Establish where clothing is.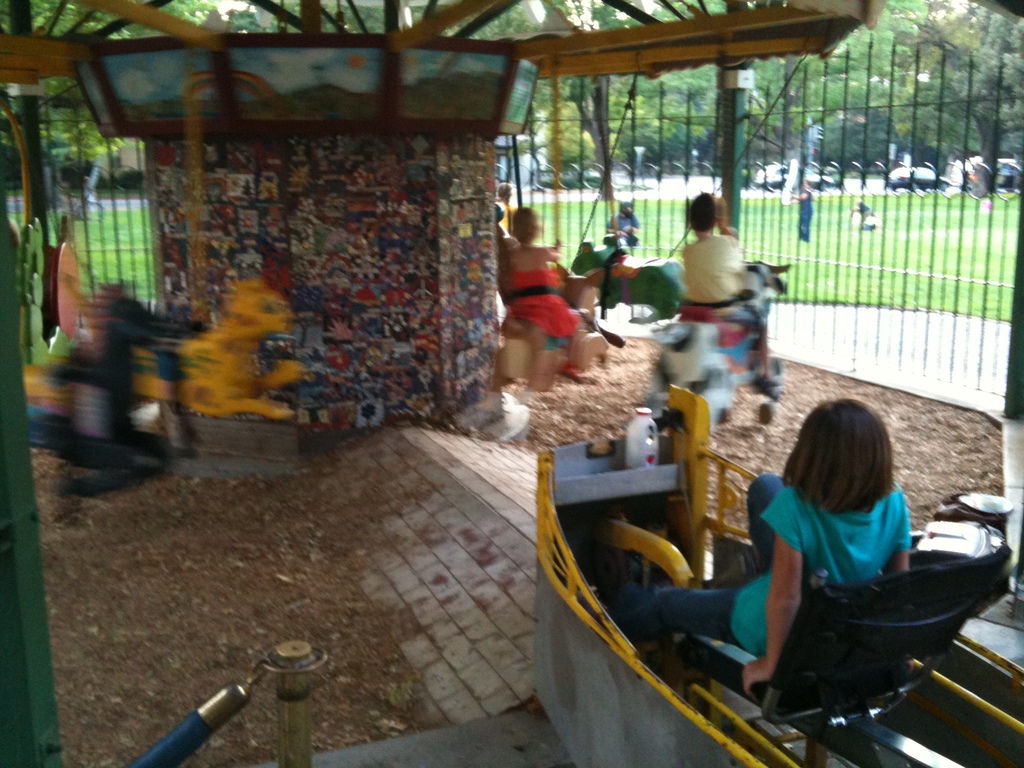
Established at 621 477 773 637.
